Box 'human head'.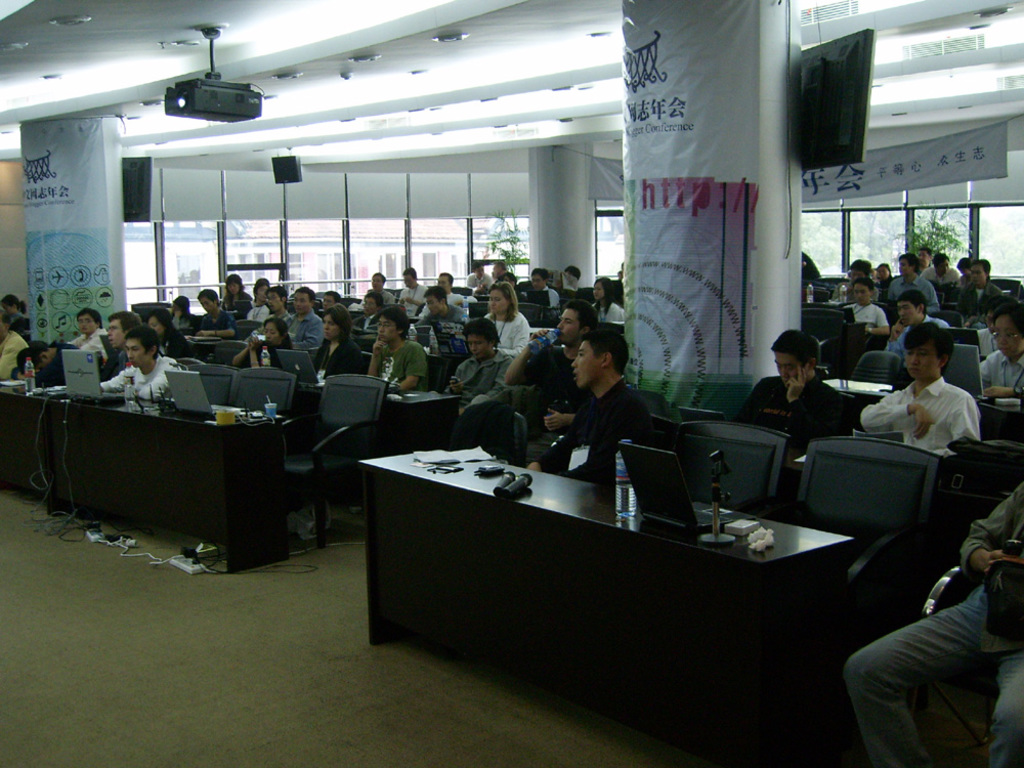
{"x1": 851, "y1": 263, "x2": 871, "y2": 281}.
